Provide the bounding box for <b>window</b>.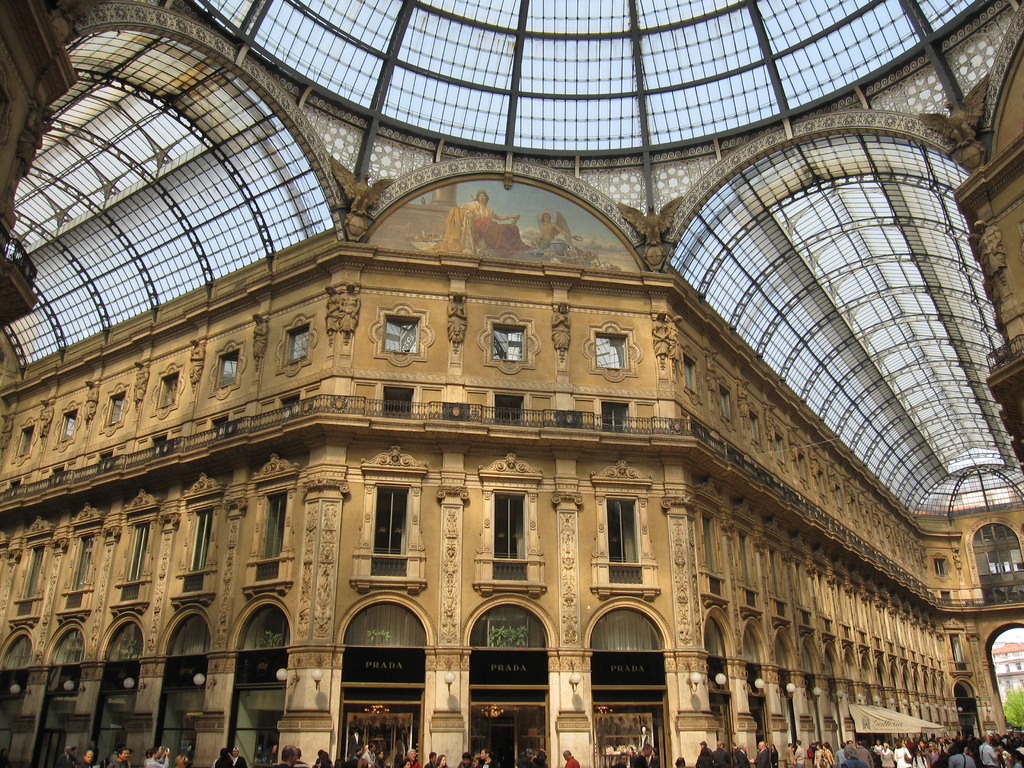
crop(475, 312, 543, 375).
